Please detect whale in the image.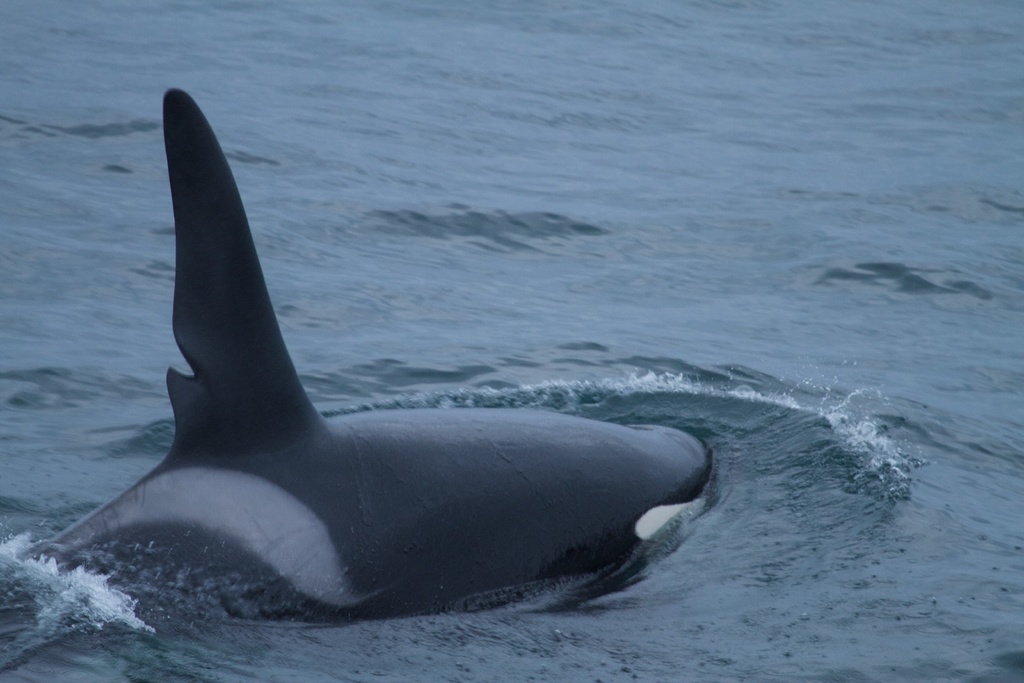
left=41, top=91, right=714, bottom=622.
